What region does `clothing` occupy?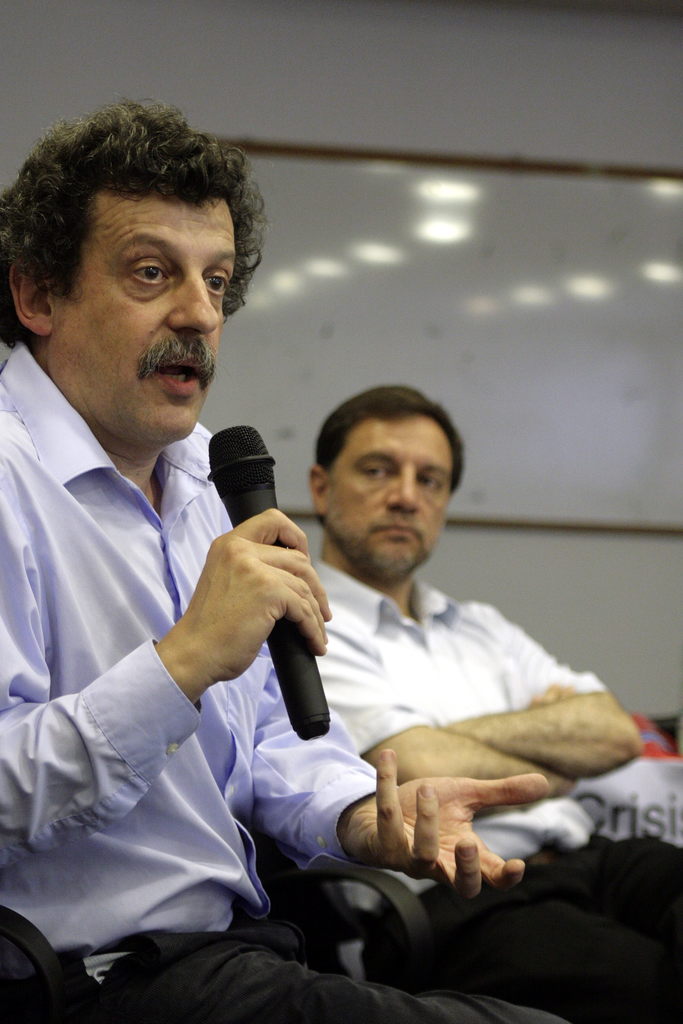
[300,556,594,862].
